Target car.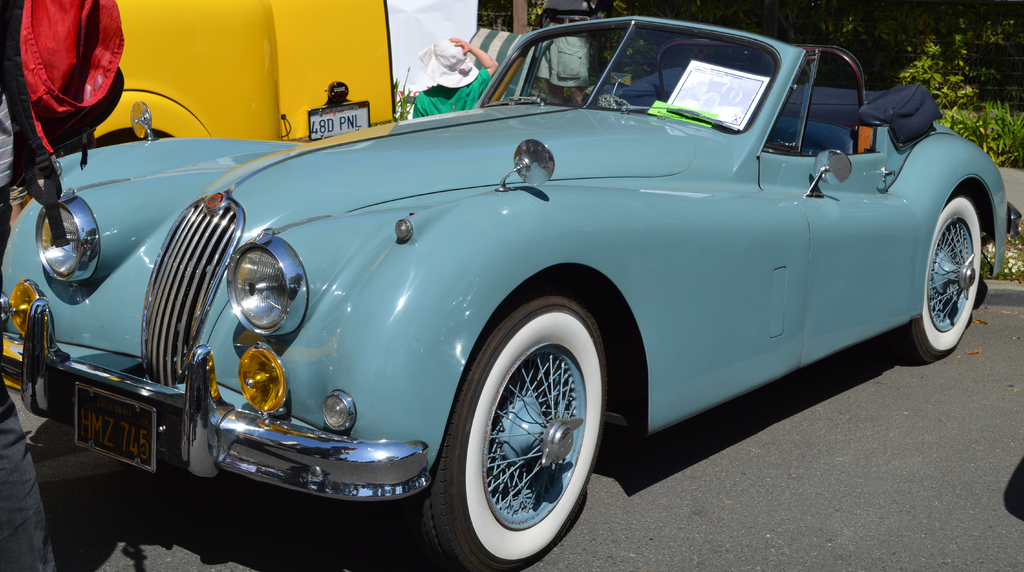
Target region: {"x1": 0, "y1": 36, "x2": 1014, "y2": 553}.
